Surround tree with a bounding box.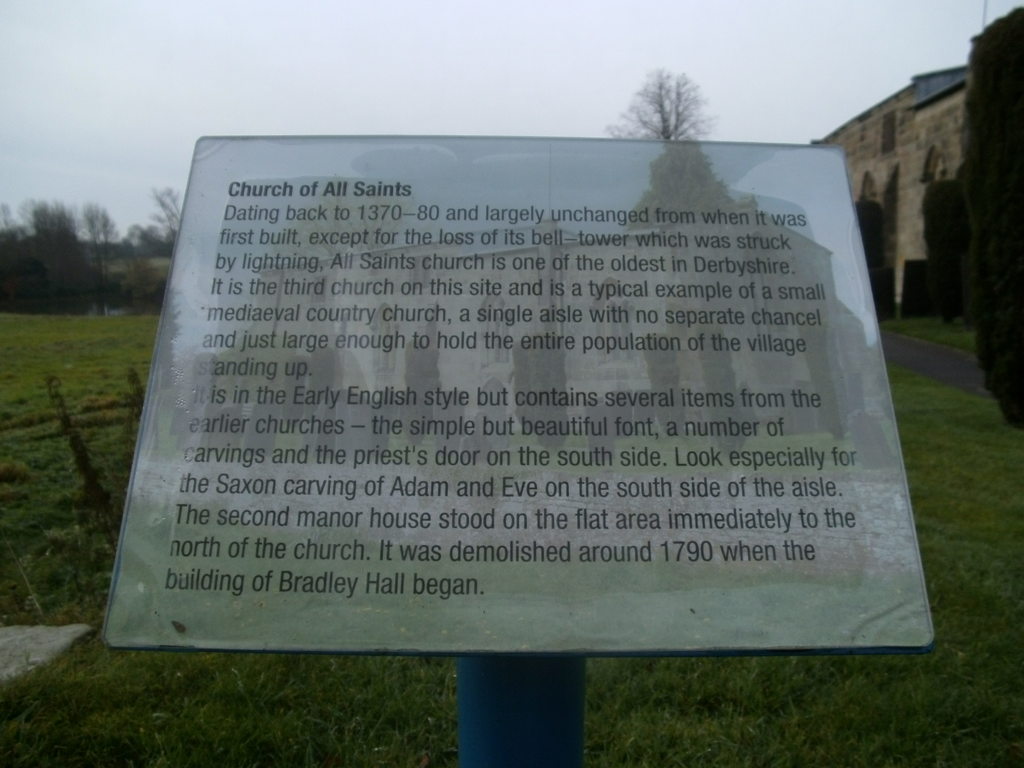
122, 191, 187, 260.
